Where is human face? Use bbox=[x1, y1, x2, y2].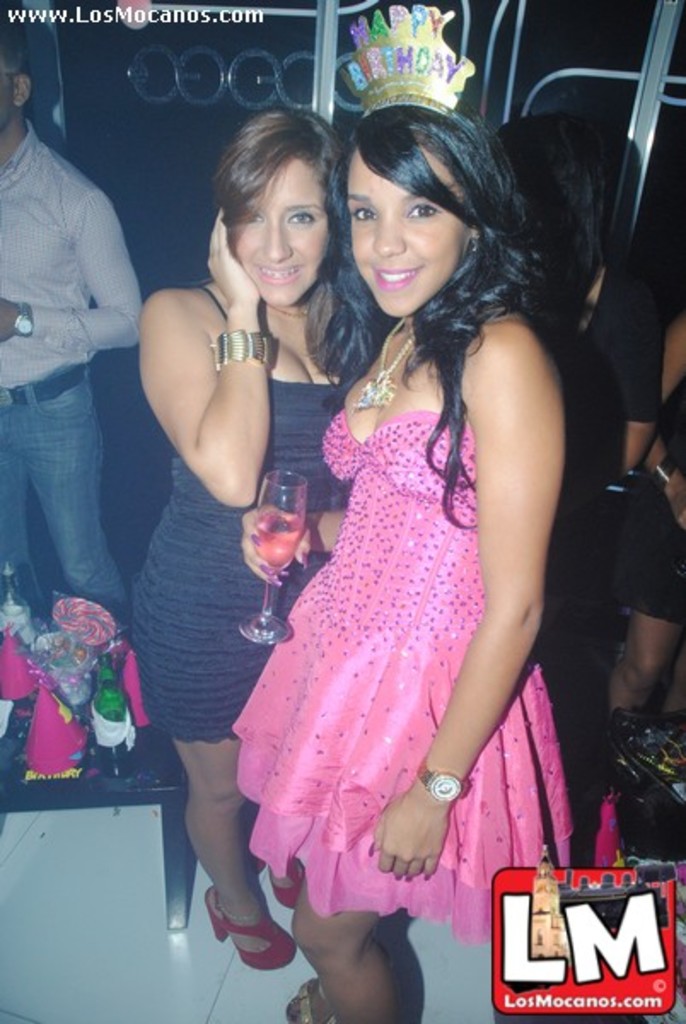
bbox=[350, 143, 476, 317].
